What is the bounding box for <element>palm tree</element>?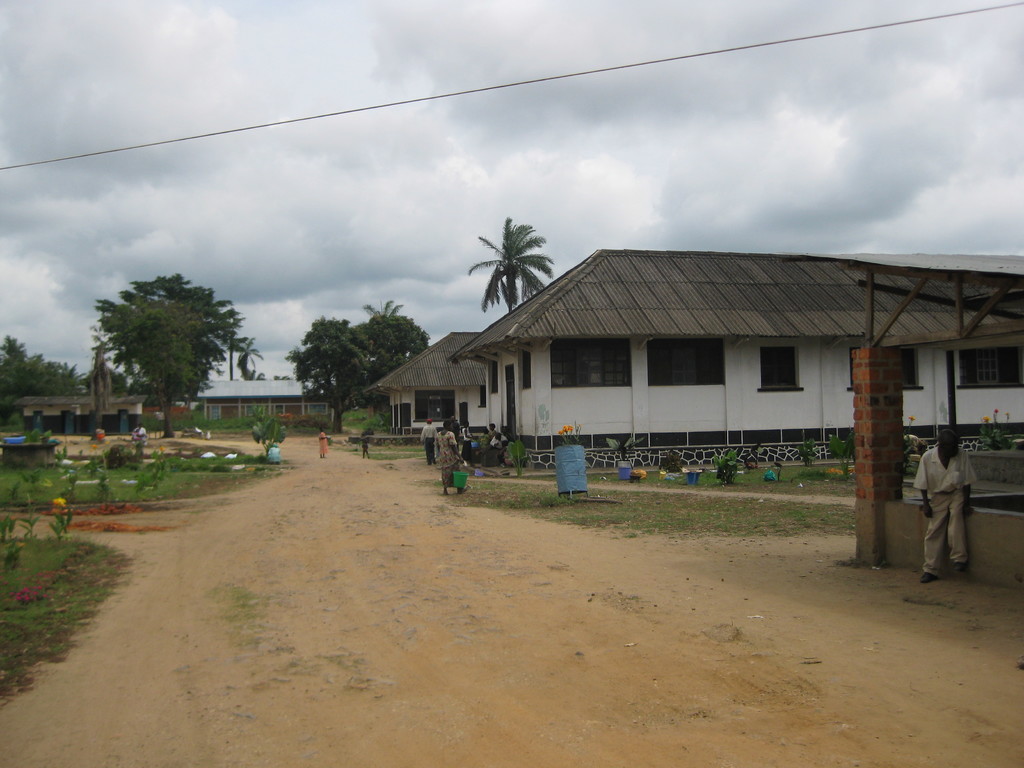
229/337/265/385.
